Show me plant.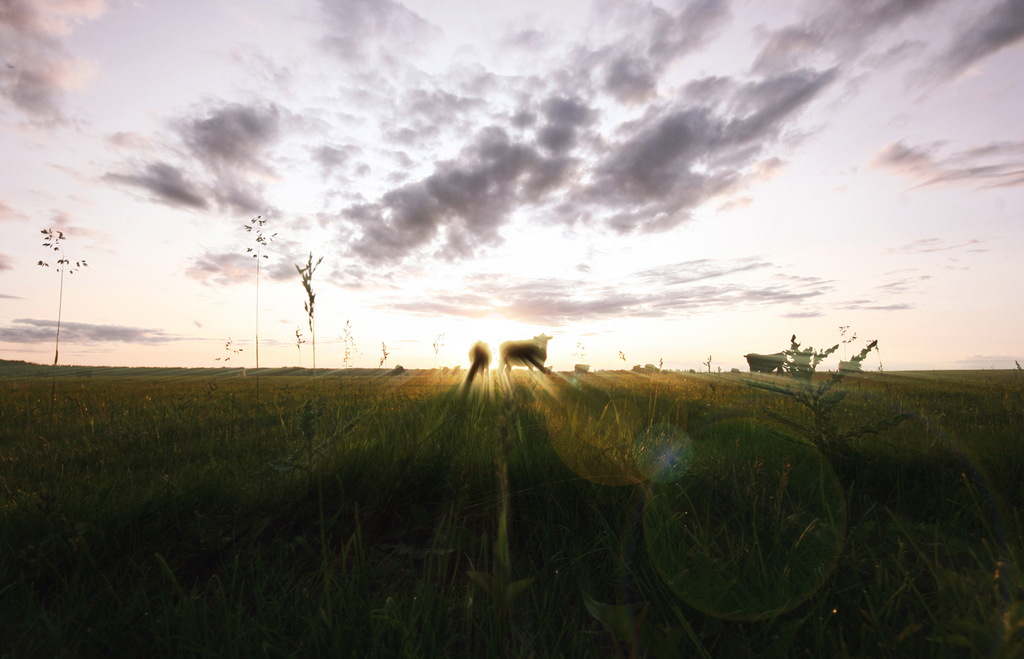
plant is here: Rect(341, 318, 373, 371).
